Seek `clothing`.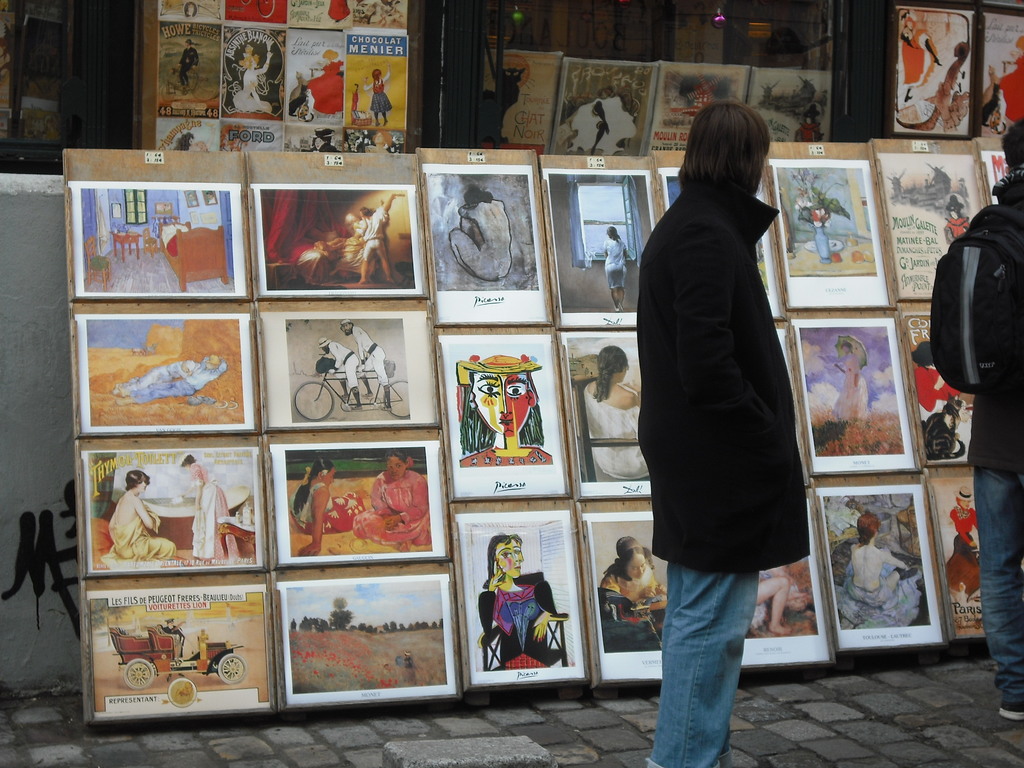
locate(365, 72, 392, 115).
